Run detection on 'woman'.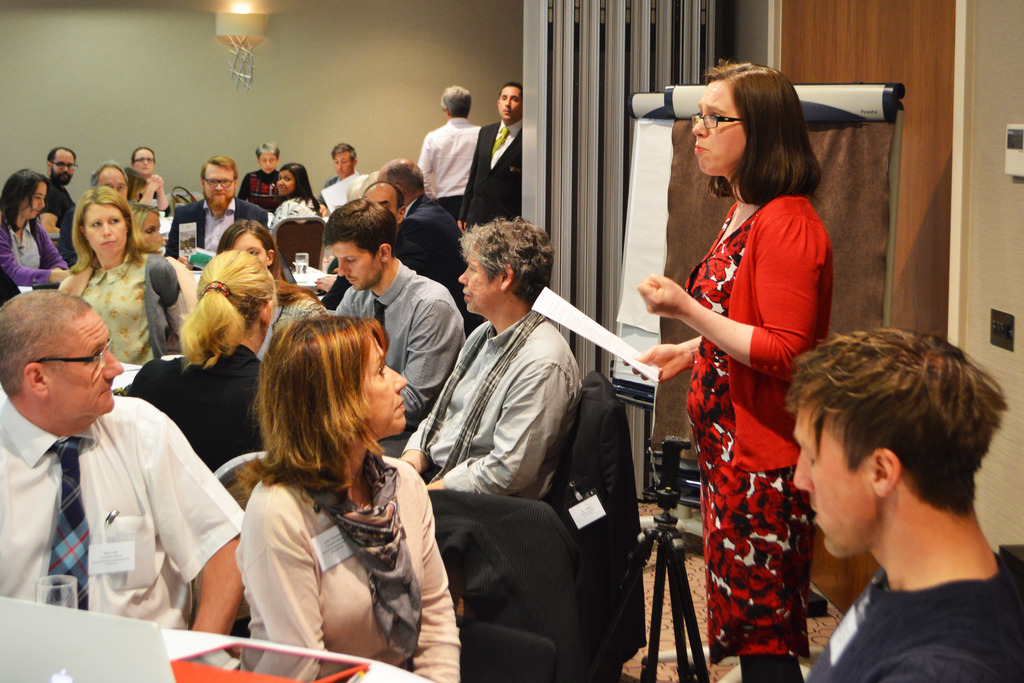
Result: bbox=(230, 313, 465, 682).
